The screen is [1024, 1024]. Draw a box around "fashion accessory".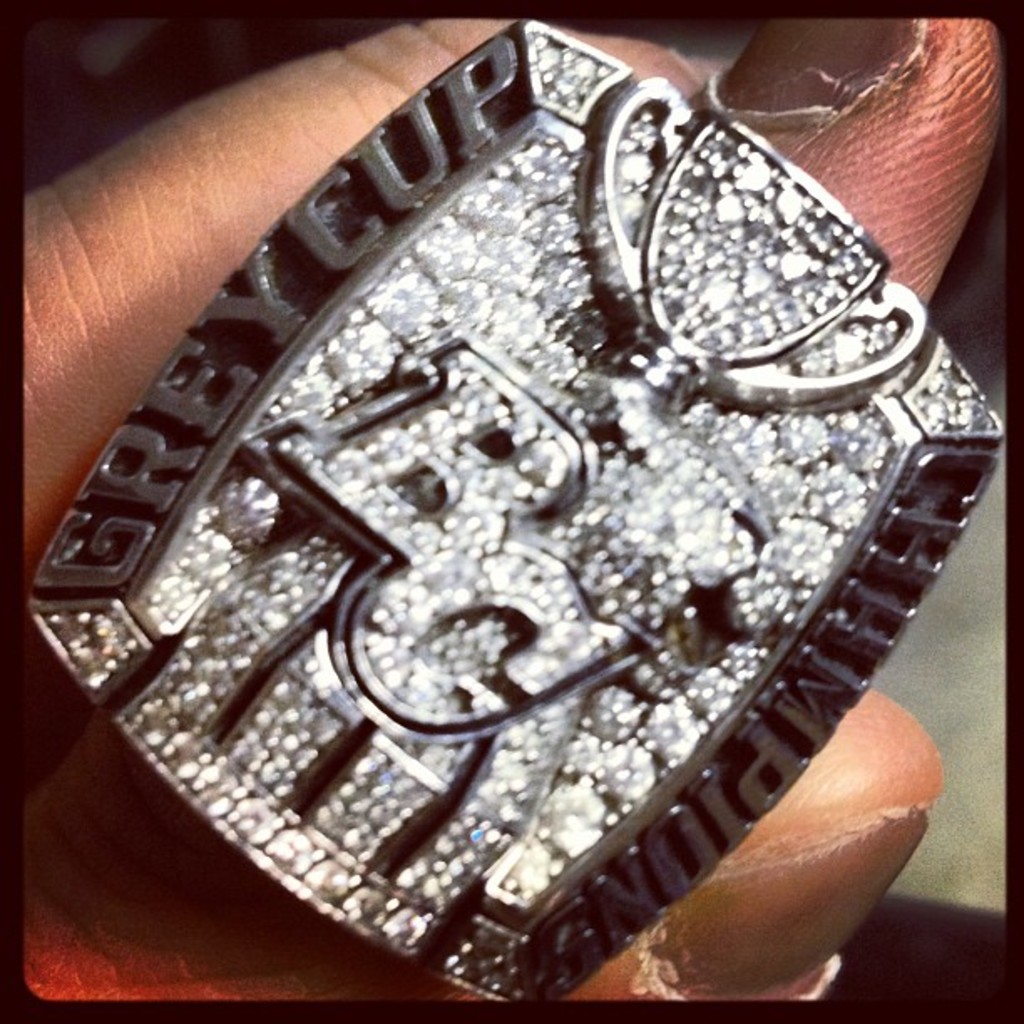
<region>30, 17, 1004, 1002</region>.
